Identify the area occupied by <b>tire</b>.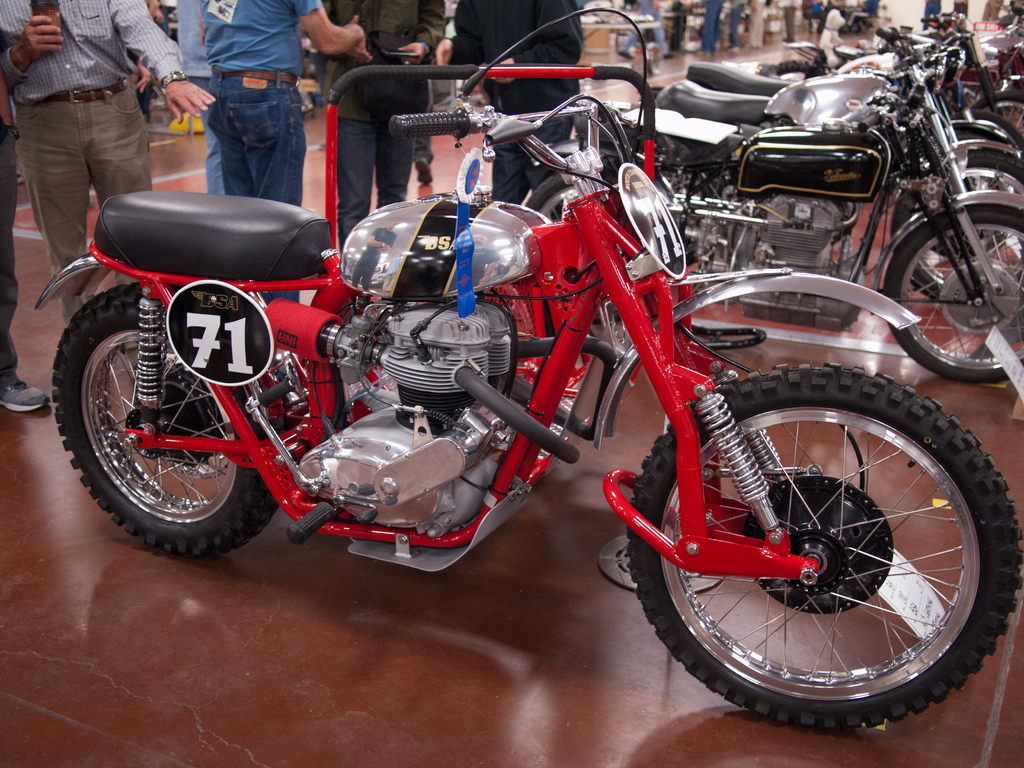
Area: (left=49, top=279, right=305, bottom=556).
